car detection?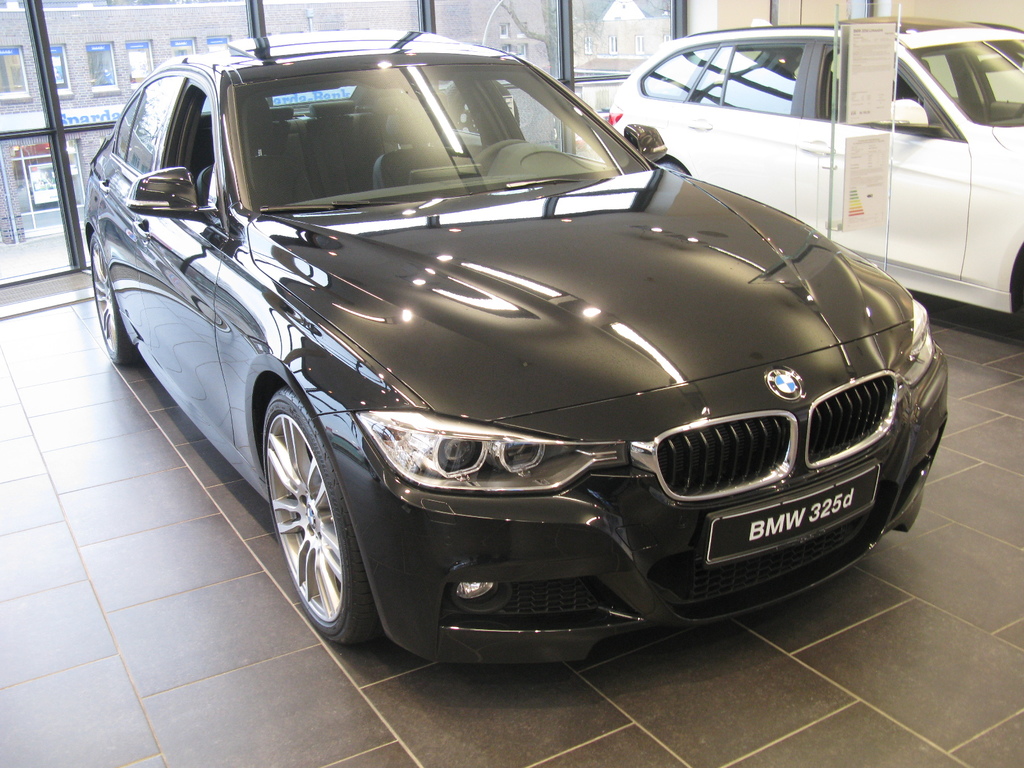
94:47:938:682
